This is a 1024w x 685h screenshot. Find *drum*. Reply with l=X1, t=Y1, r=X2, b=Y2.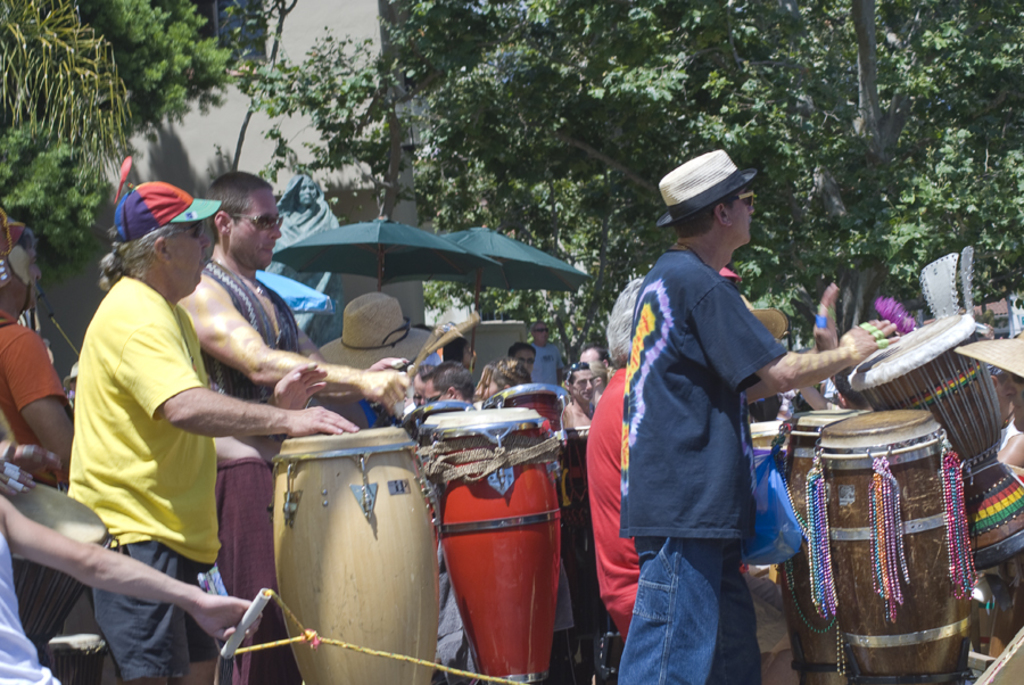
l=429, t=408, r=563, b=684.
